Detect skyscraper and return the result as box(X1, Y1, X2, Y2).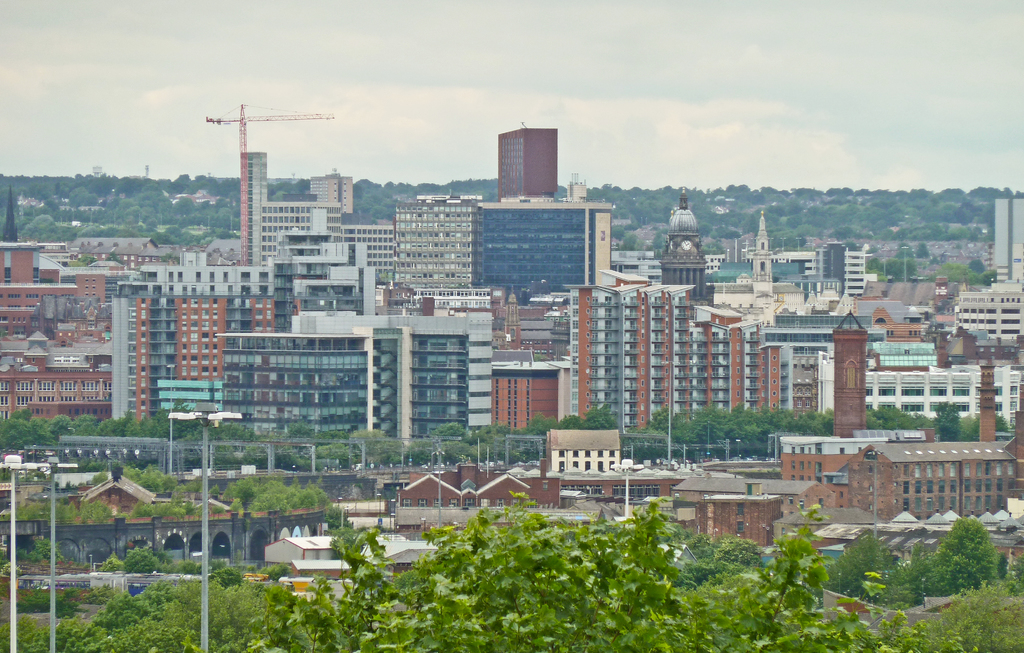
box(990, 190, 1023, 301).
